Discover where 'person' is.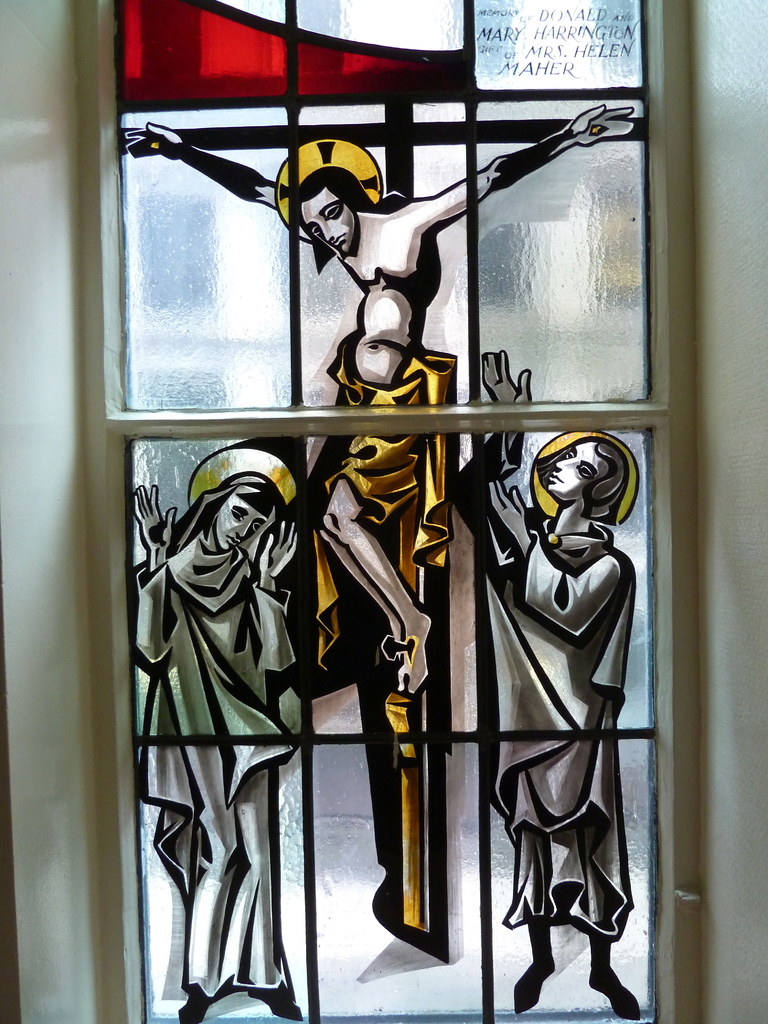
Discovered at bbox=(132, 389, 312, 1014).
